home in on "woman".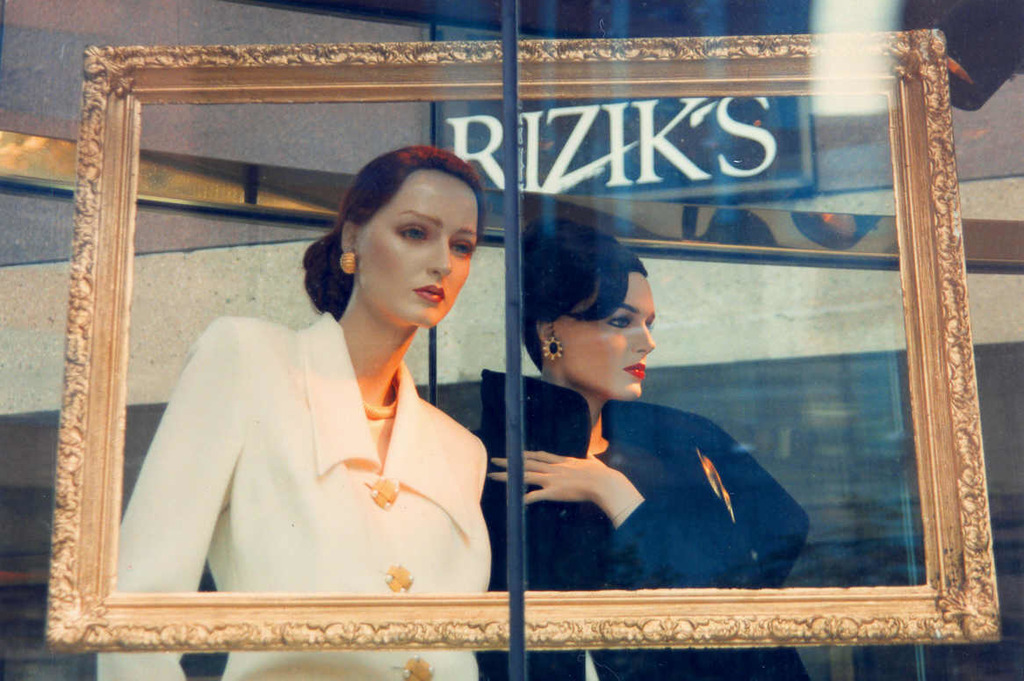
Homed in at <bbox>88, 141, 500, 680</bbox>.
